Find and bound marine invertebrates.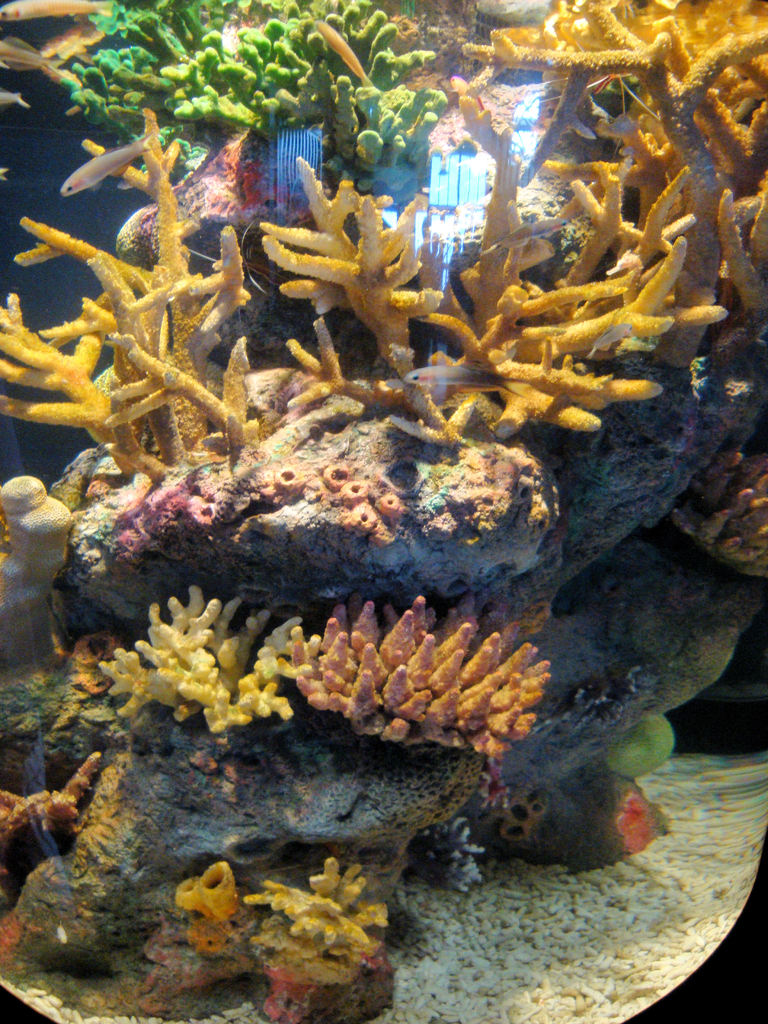
Bound: [0, 90, 236, 522].
